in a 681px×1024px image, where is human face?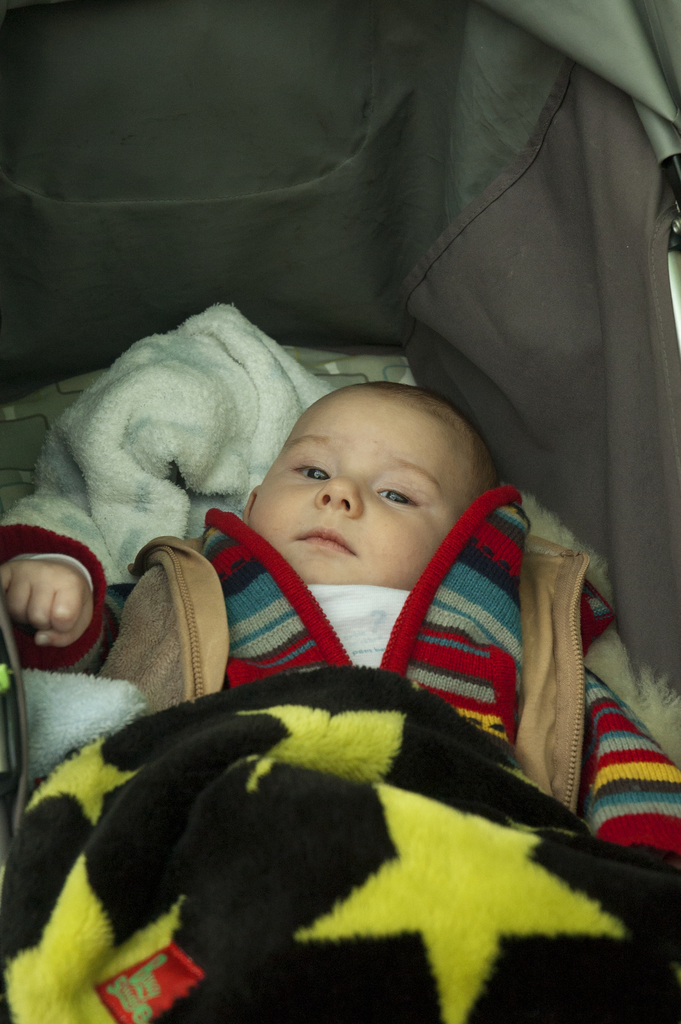
left=252, top=400, right=469, bottom=586.
